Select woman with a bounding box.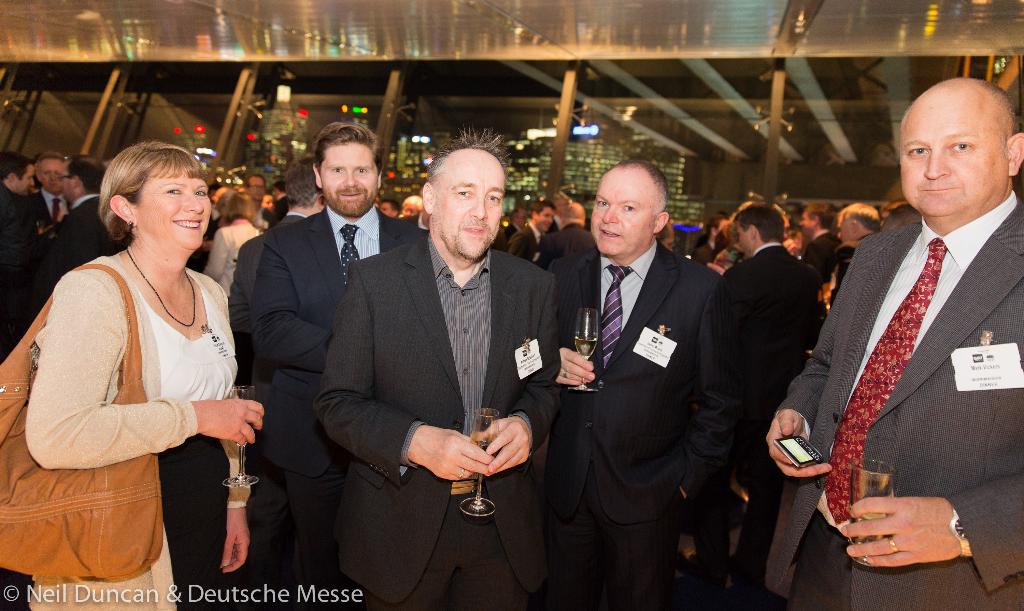
BBox(27, 124, 243, 608).
